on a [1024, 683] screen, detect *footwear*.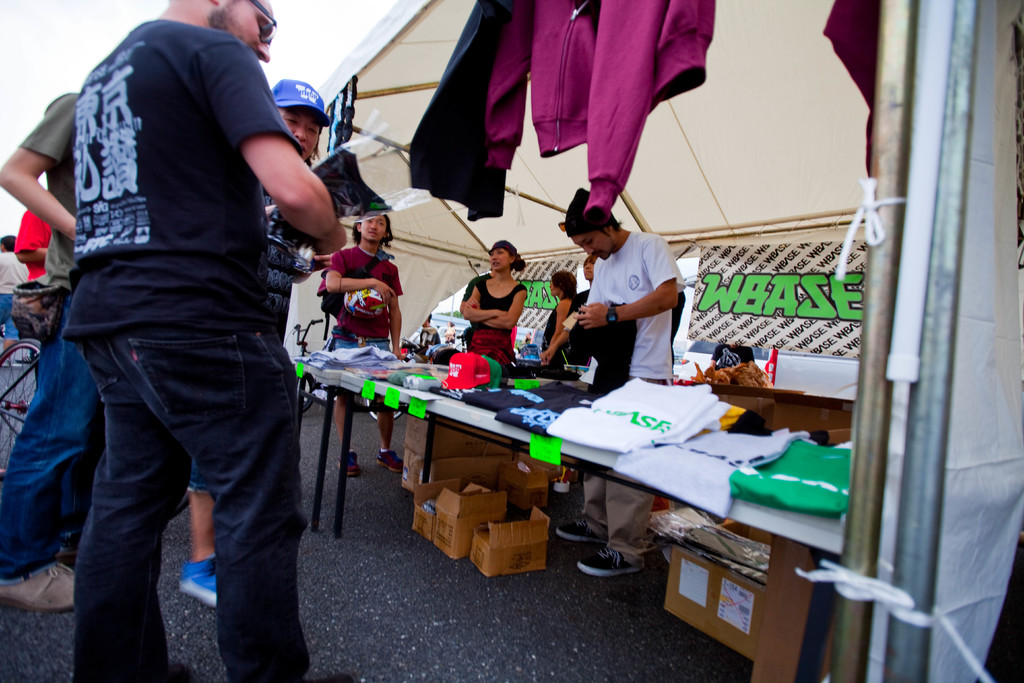
locate(179, 558, 235, 605).
